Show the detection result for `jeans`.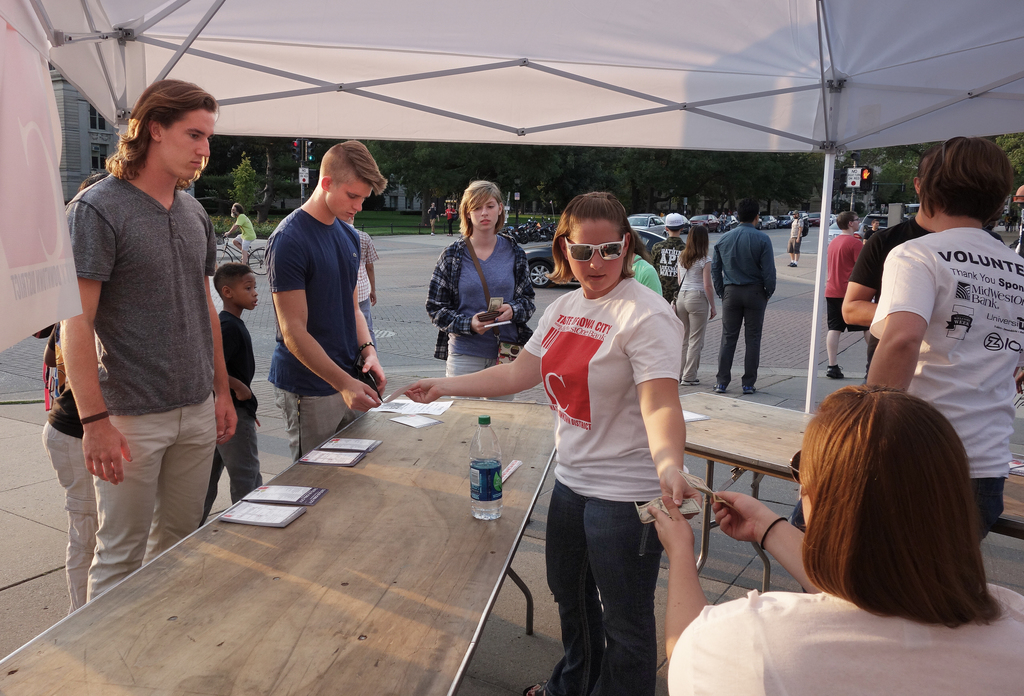
bbox(557, 486, 682, 693).
